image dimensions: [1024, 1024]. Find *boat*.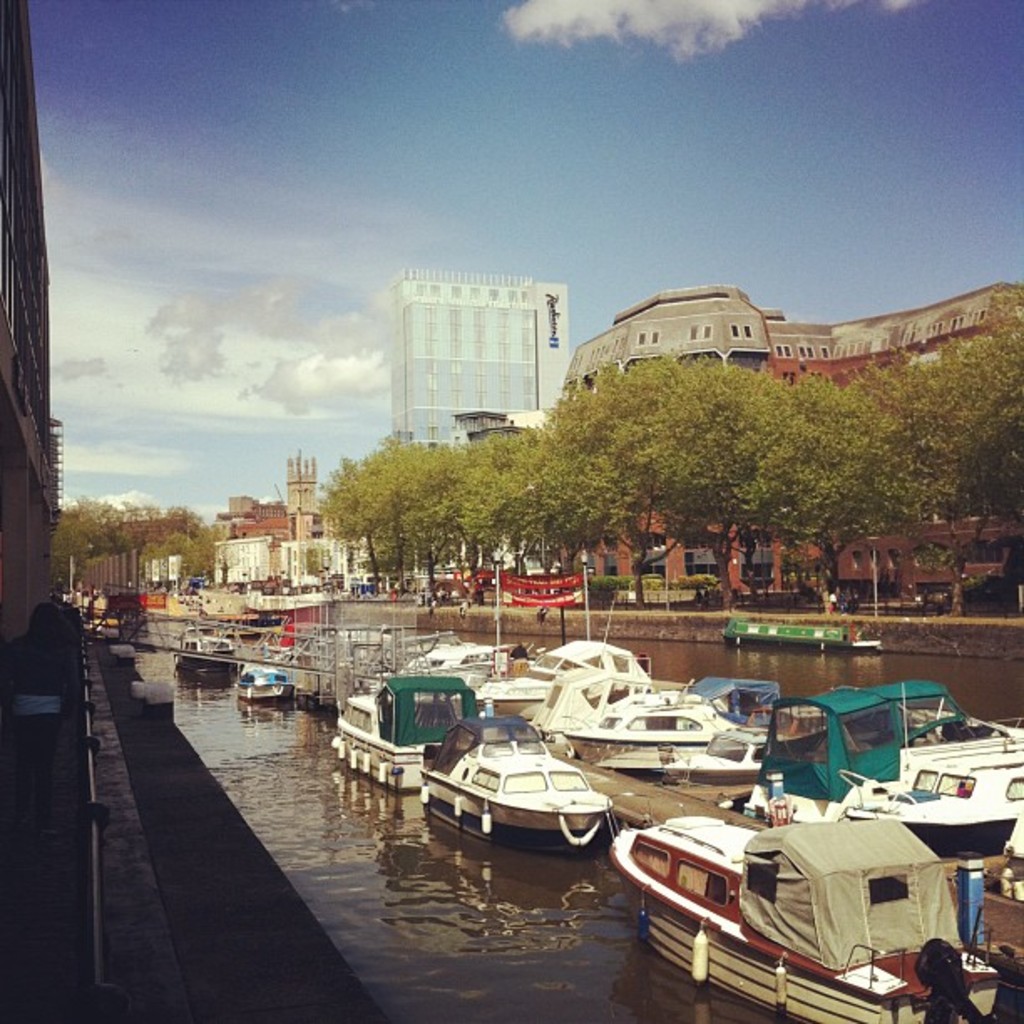
bbox=(219, 572, 331, 624).
